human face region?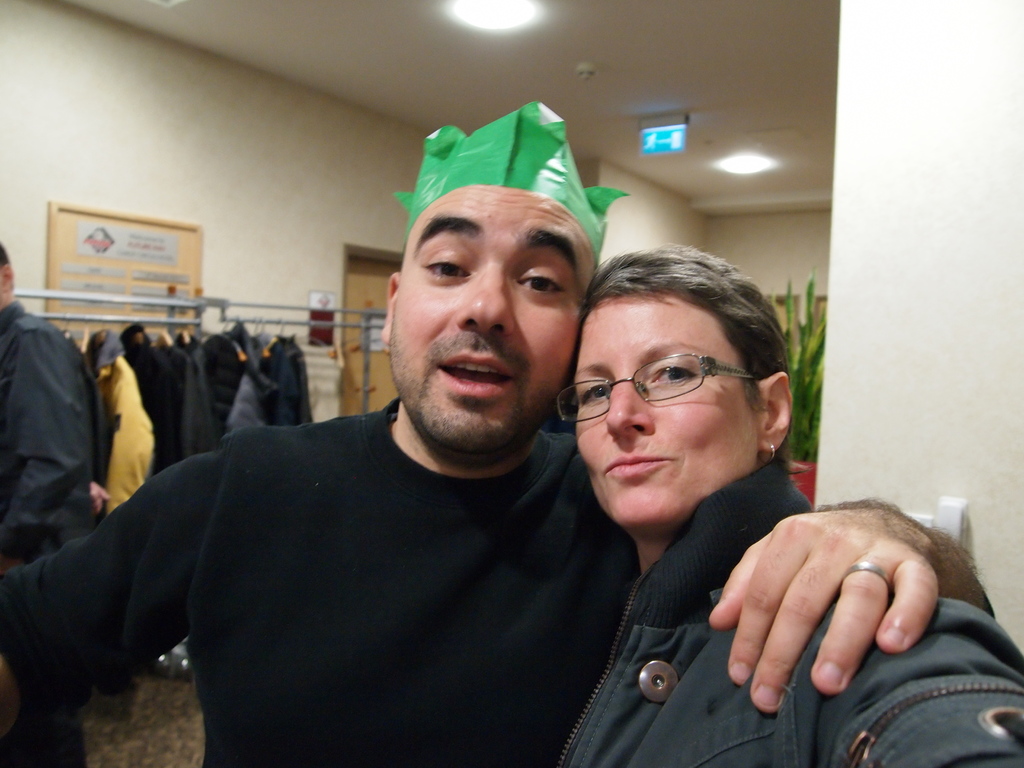
(x1=564, y1=293, x2=760, y2=524)
